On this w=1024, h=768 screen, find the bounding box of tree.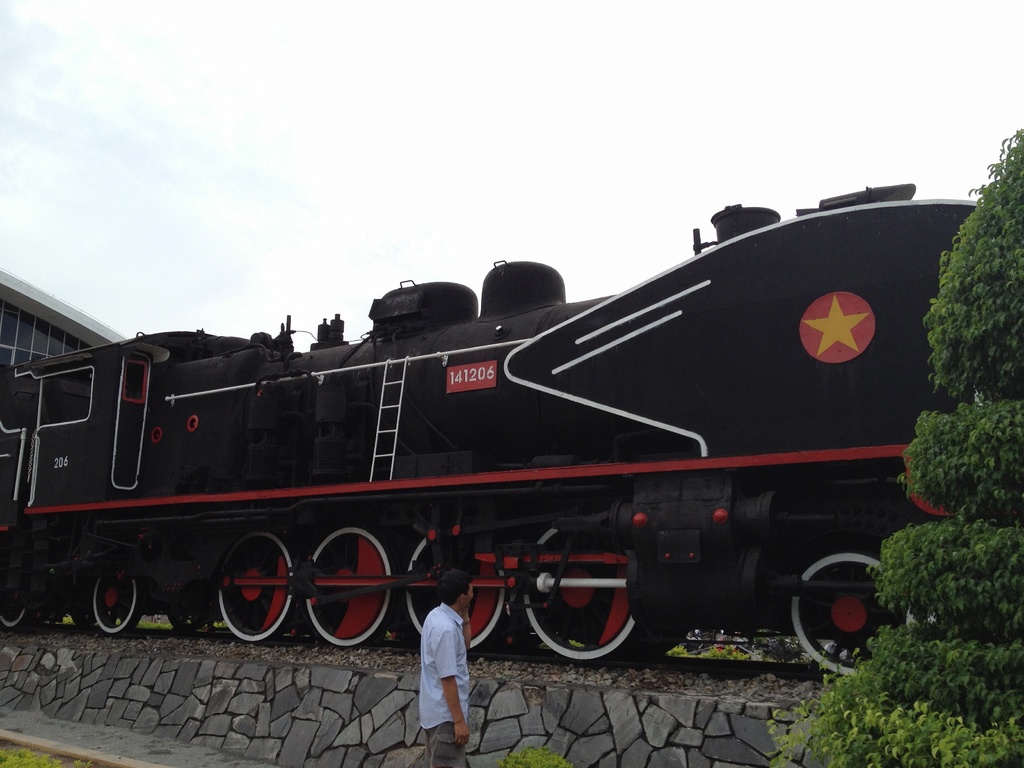
Bounding box: select_region(763, 134, 1023, 767).
